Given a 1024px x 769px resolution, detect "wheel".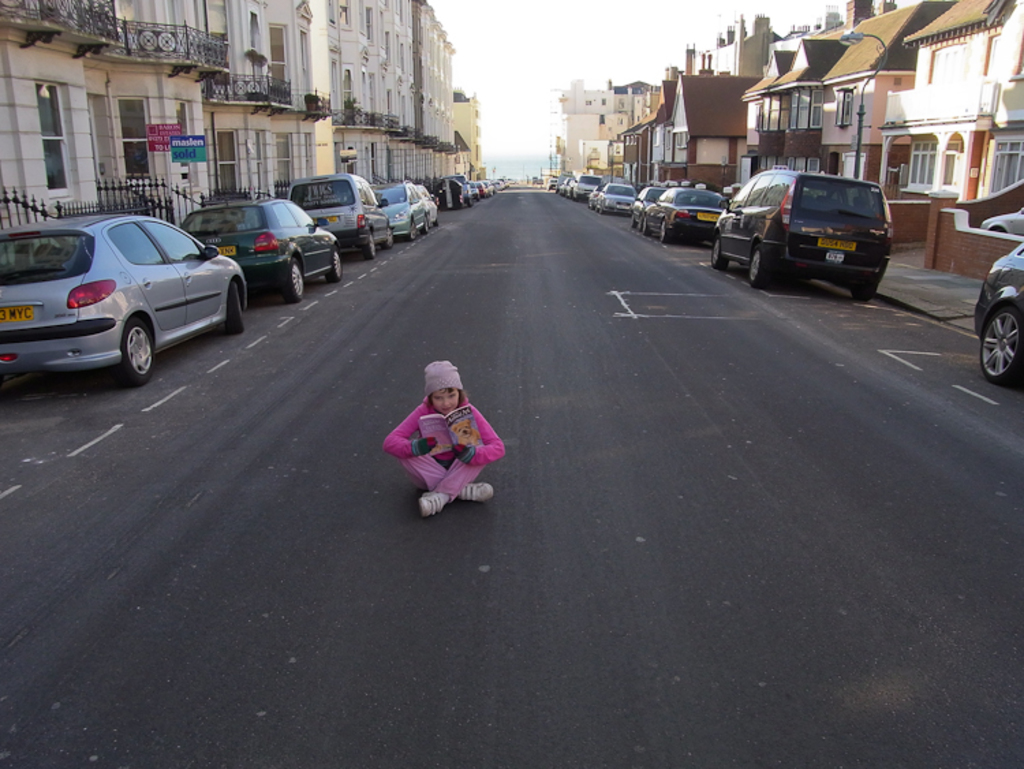
224 277 246 336.
